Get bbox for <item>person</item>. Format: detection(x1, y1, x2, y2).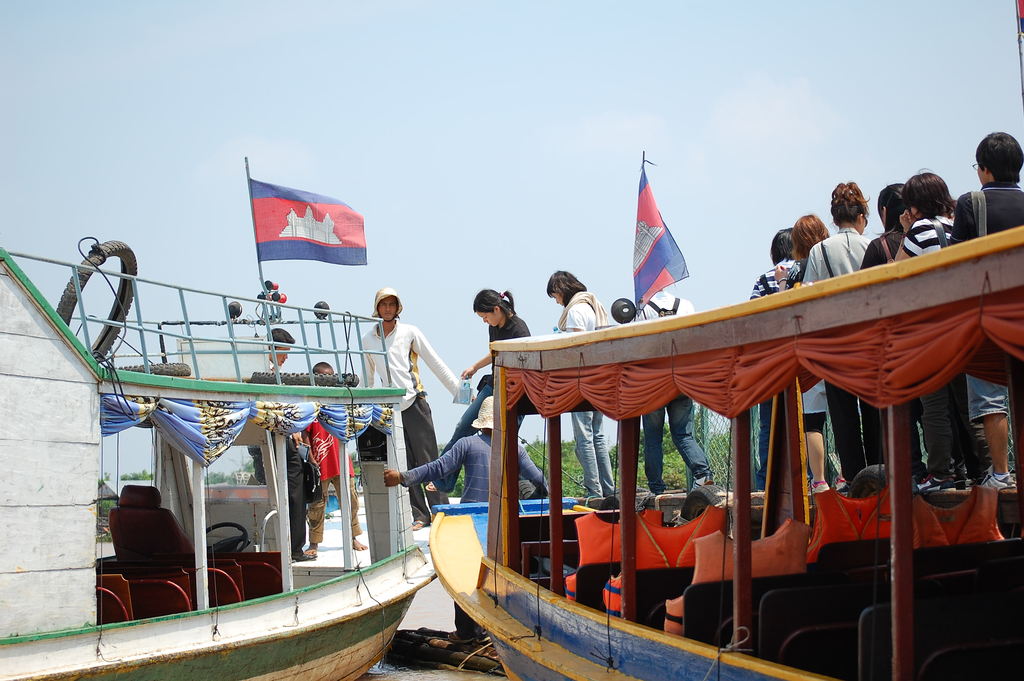
detection(298, 361, 367, 552).
